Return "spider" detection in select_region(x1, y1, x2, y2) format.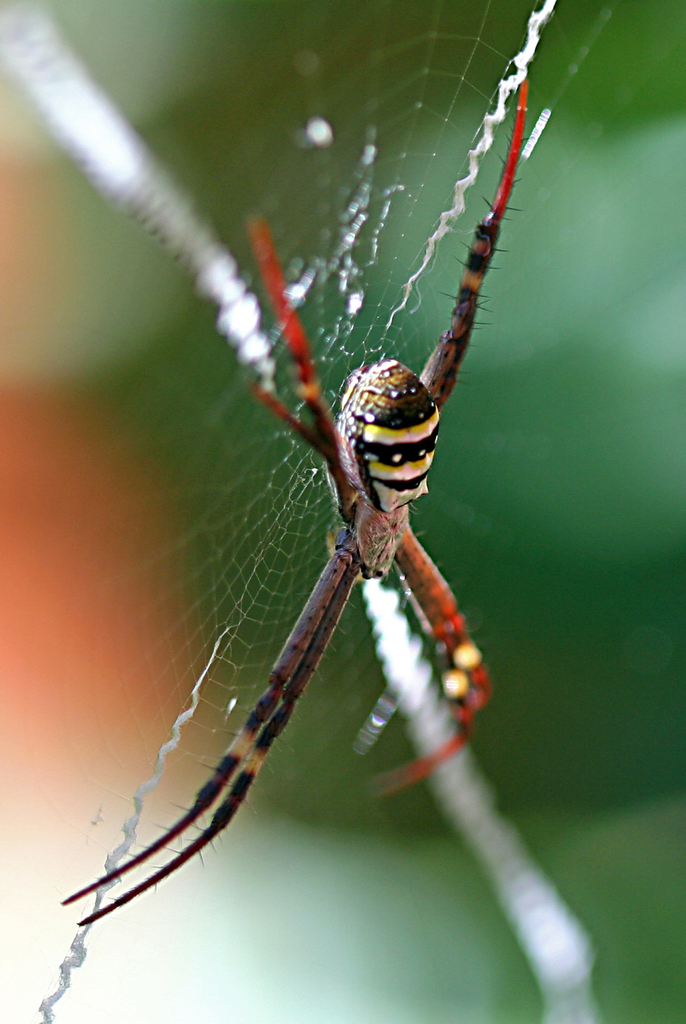
select_region(59, 76, 529, 931).
